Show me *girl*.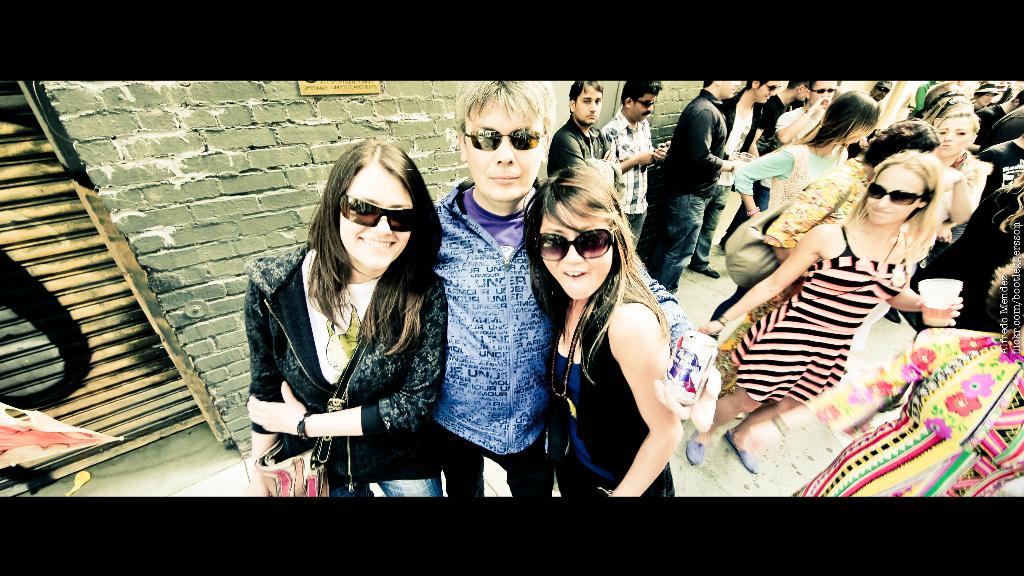
*girl* is here: (716, 88, 881, 324).
